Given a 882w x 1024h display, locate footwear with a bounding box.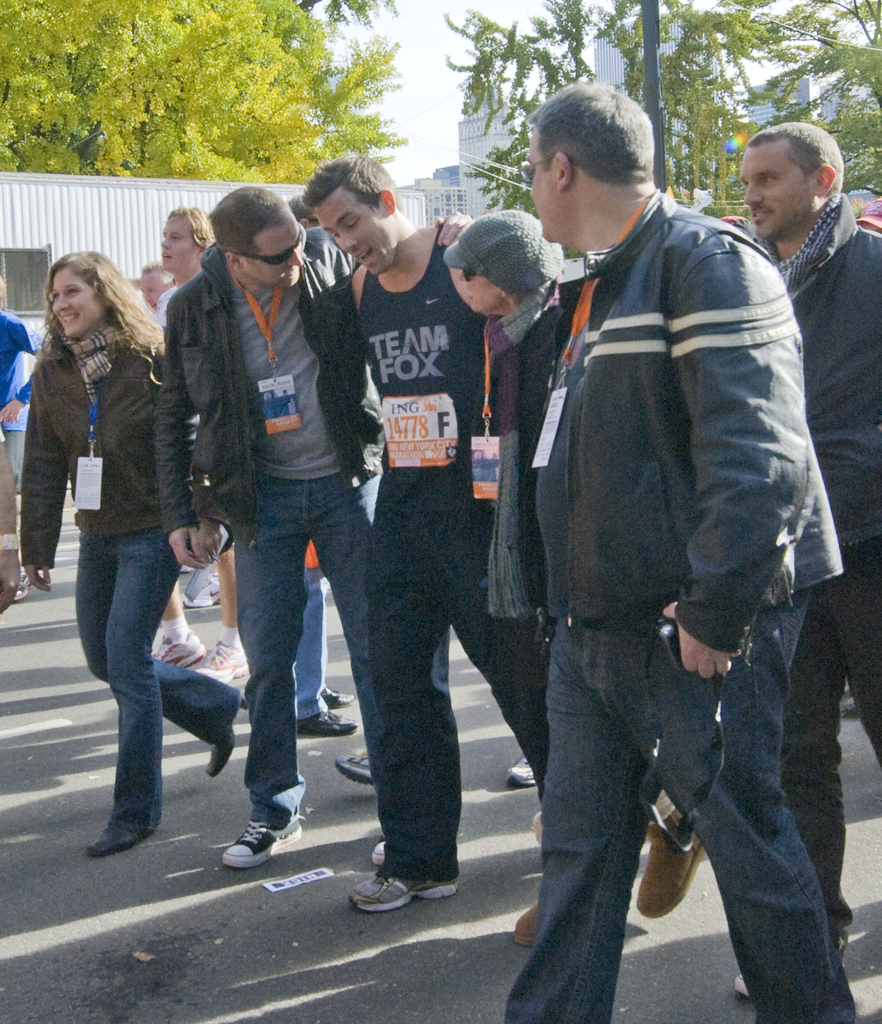
Located: 223,816,305,872.
